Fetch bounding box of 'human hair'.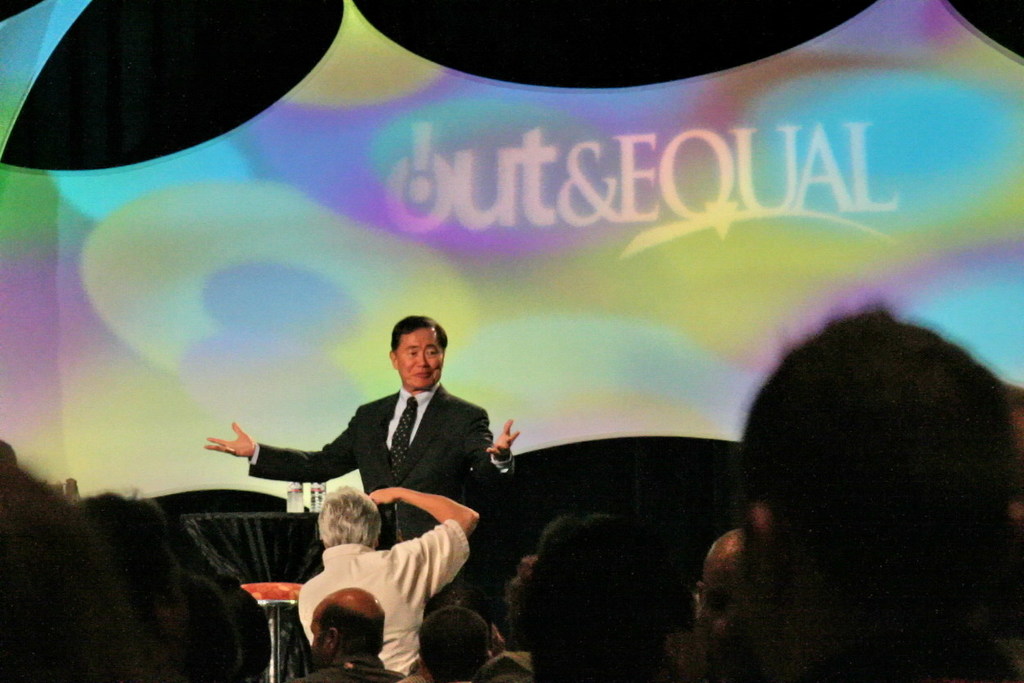
Bbox: 313,600,385,657.
